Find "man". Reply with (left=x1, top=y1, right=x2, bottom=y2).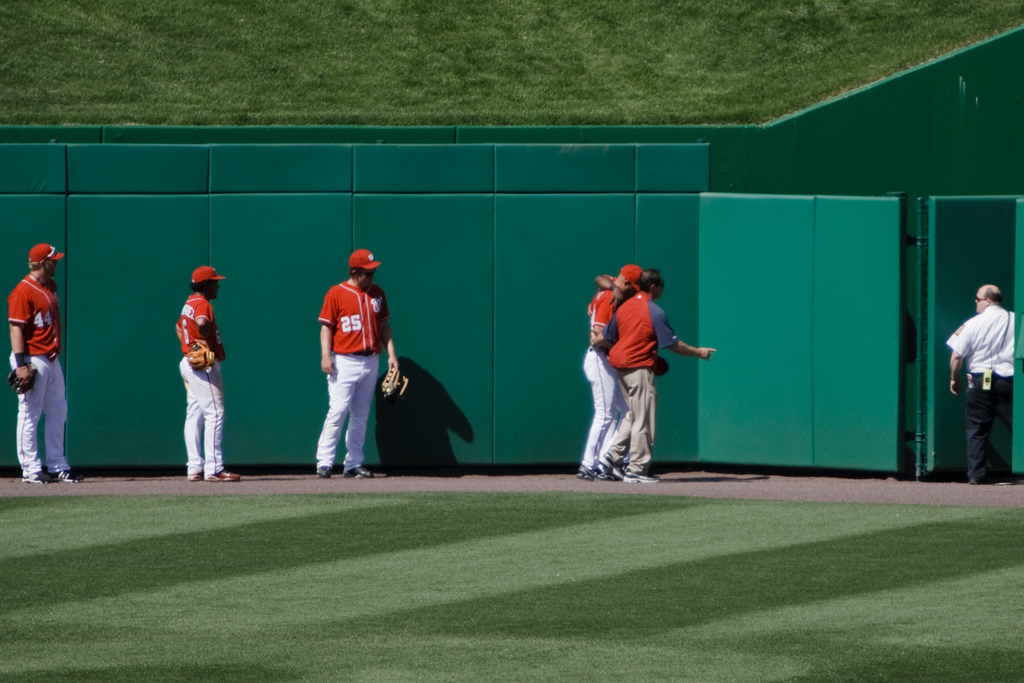
(left=172, top=261, right=243, bottom=486).
